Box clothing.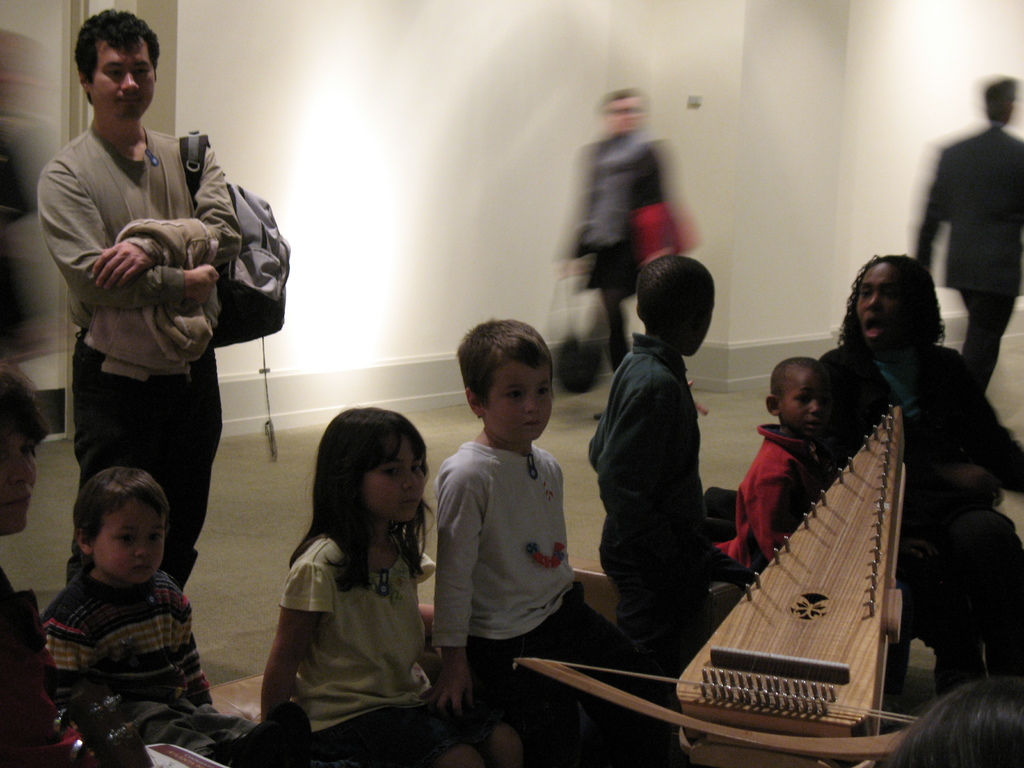
<region>283, 531, 436, 767</region>.
